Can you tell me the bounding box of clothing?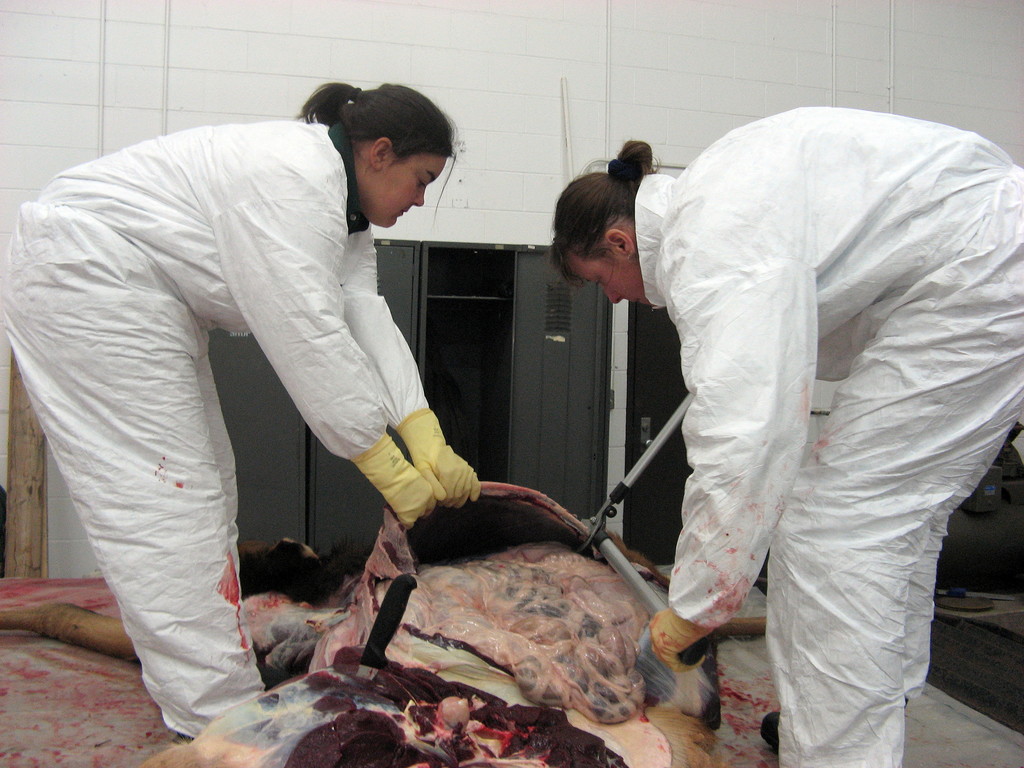
(621, 51, 1019, 746).
